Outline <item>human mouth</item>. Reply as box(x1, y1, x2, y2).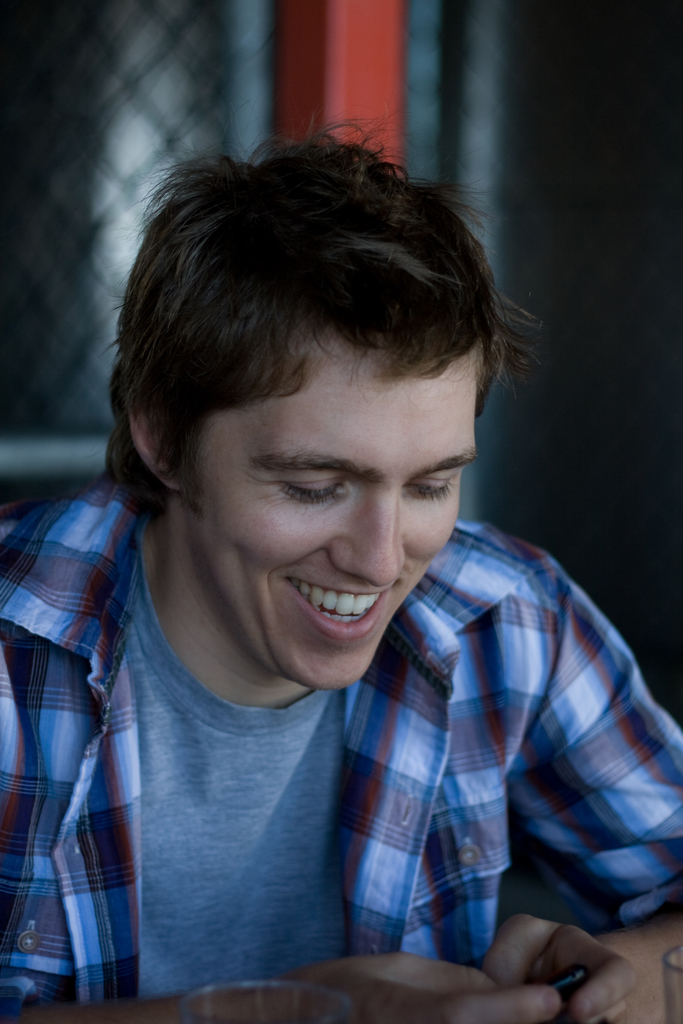
box(284, 573, 397, 638).
